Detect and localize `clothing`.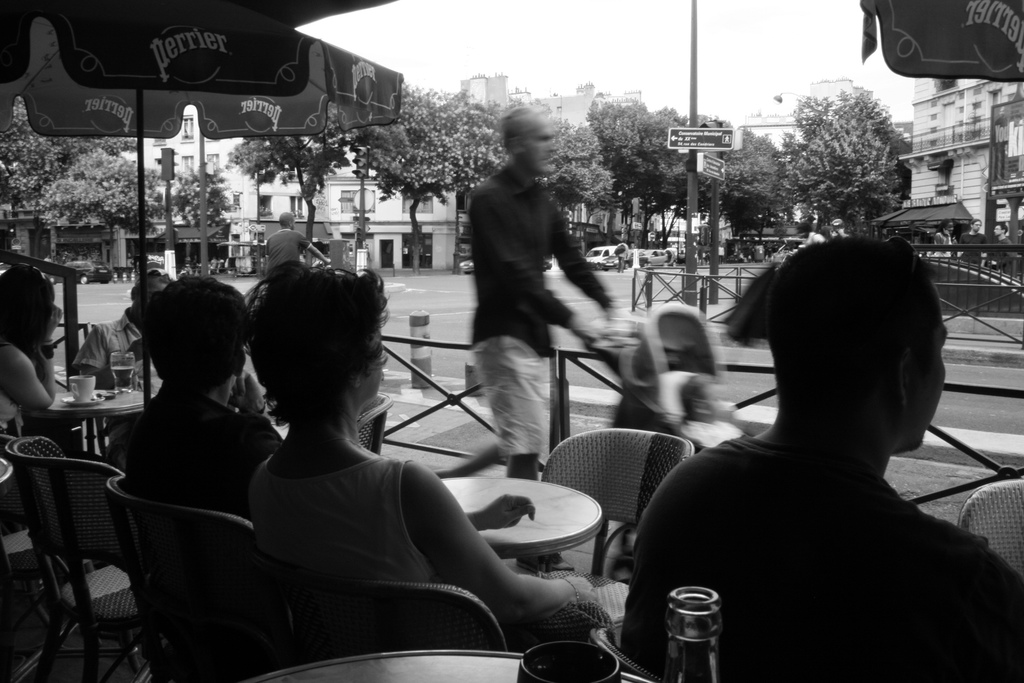
Localized at (471, 165, 618, 461).
